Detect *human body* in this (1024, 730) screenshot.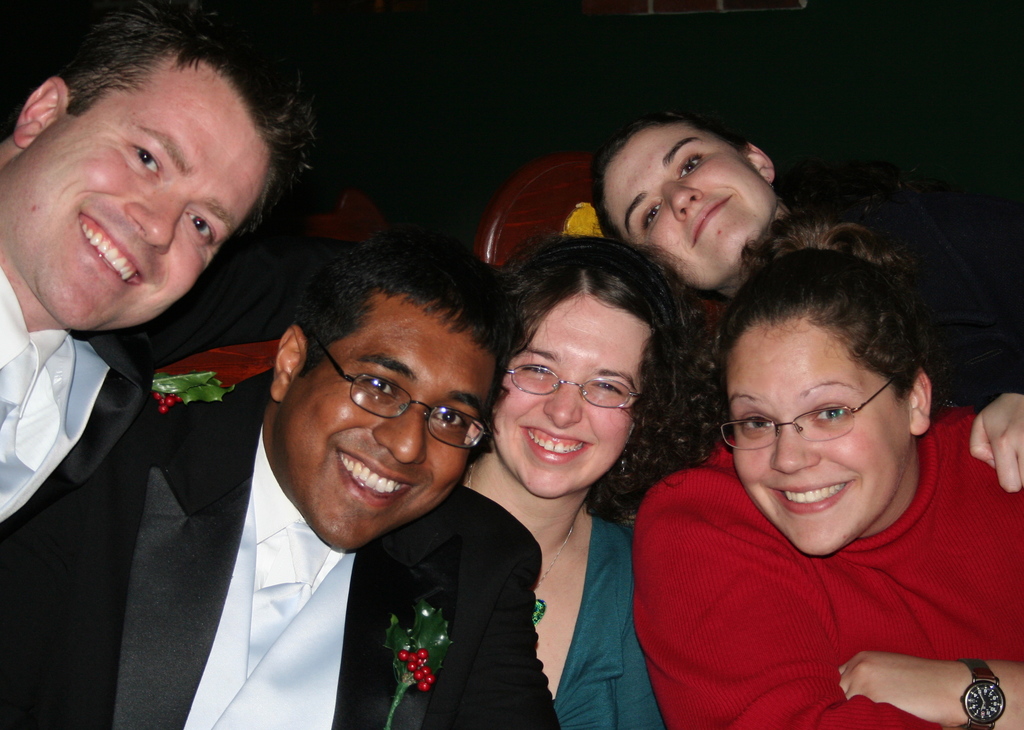
Detection: detection(619, 291, 1003, 724).
